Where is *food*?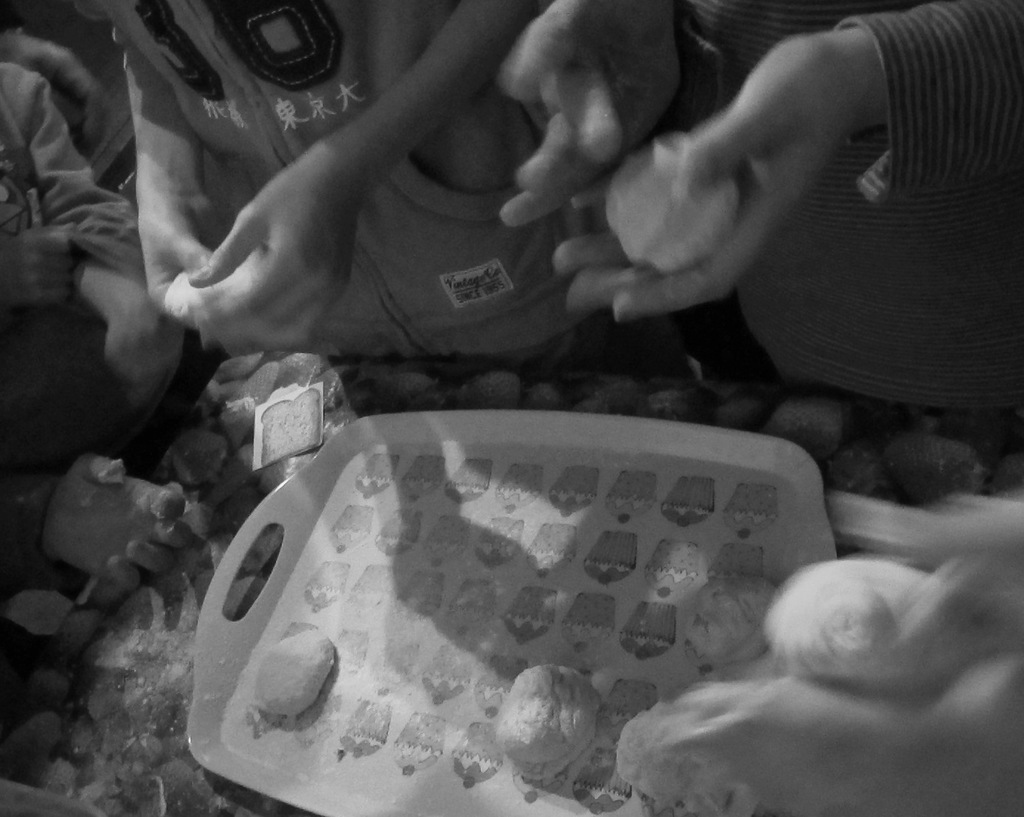
[left=604, top=497, right=655, bottom=521].
